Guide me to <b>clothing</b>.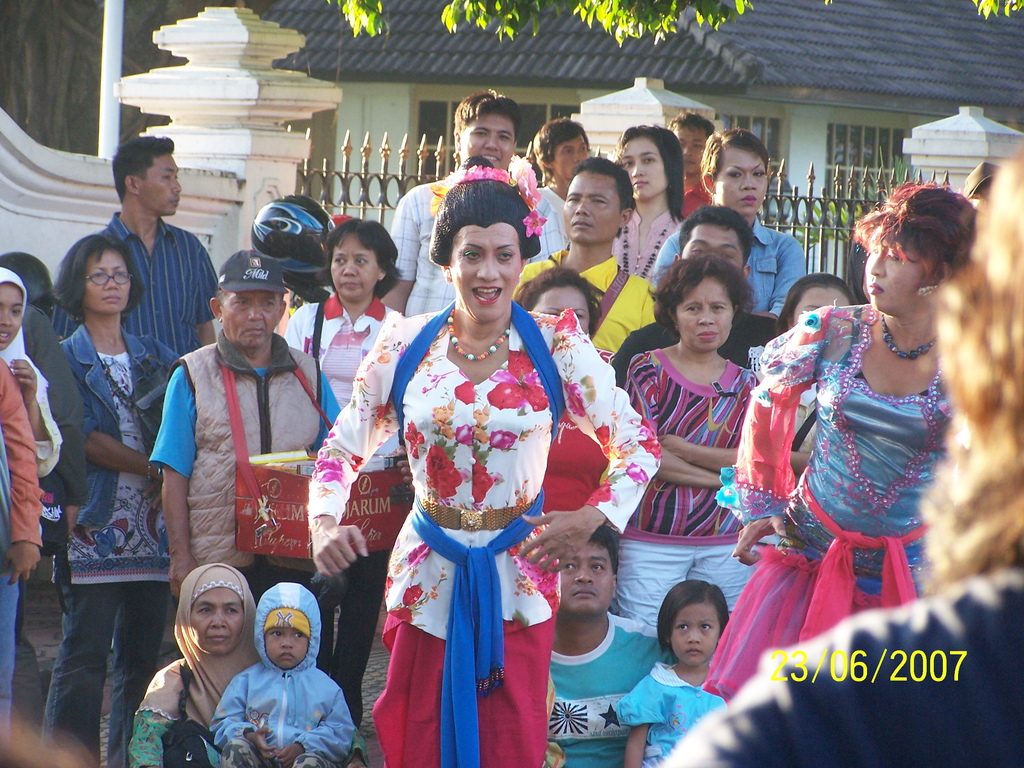
Guidance: [614,662,733,767].
